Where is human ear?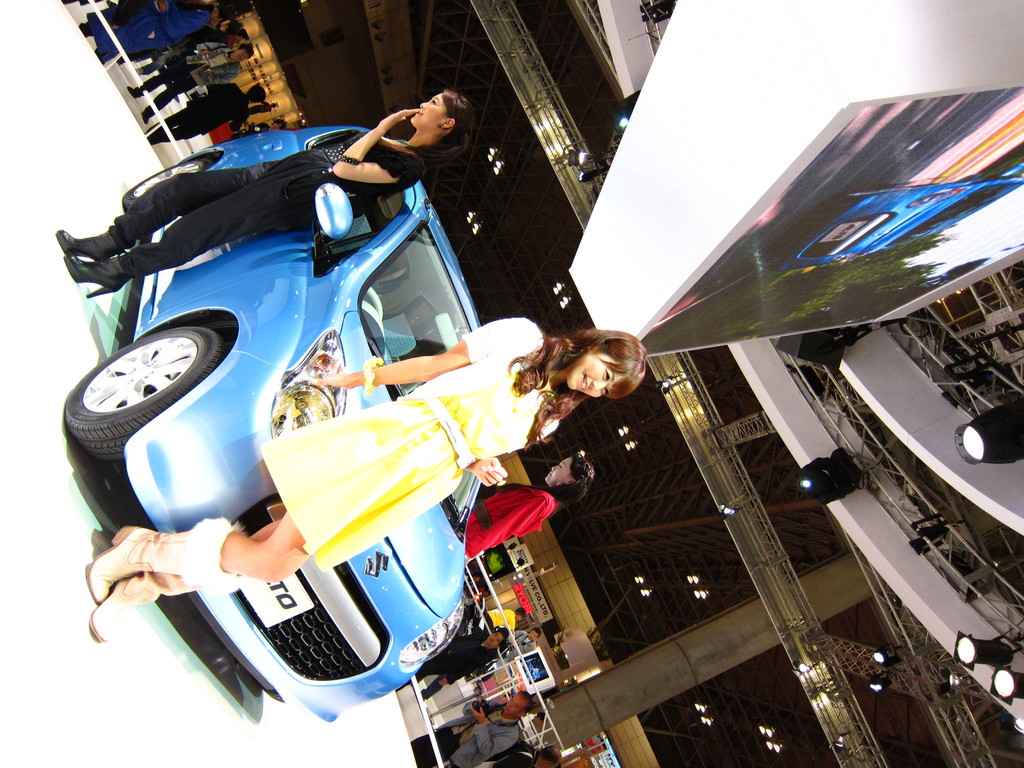
(566,477,576,484).
